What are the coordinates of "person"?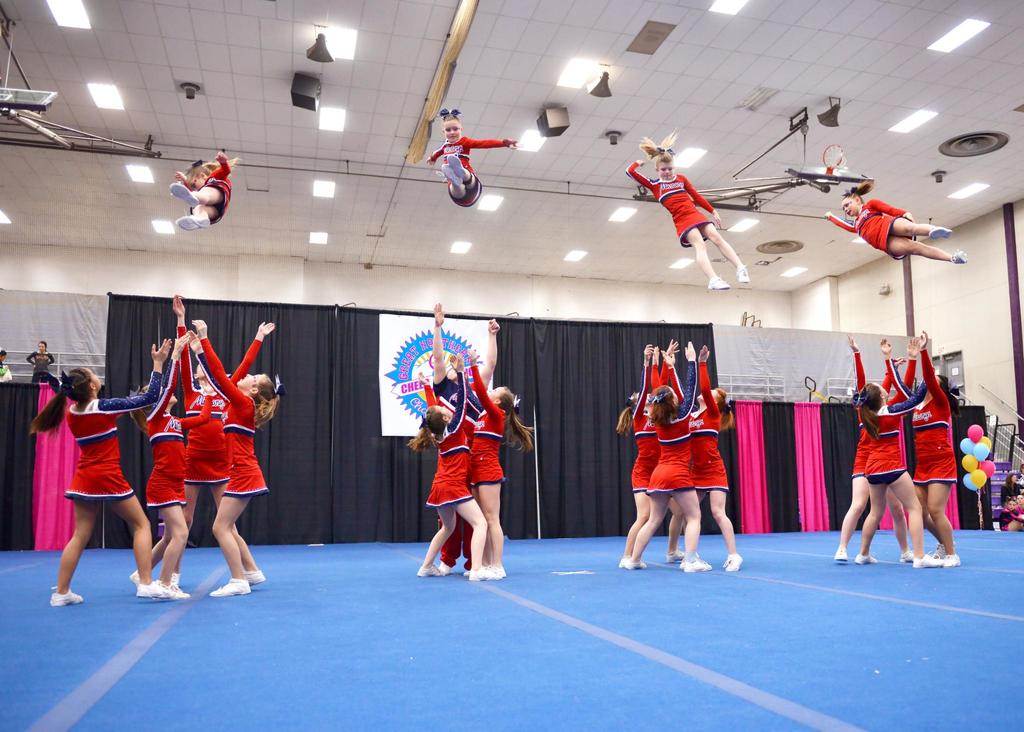
[186, 310, 243, 569].
